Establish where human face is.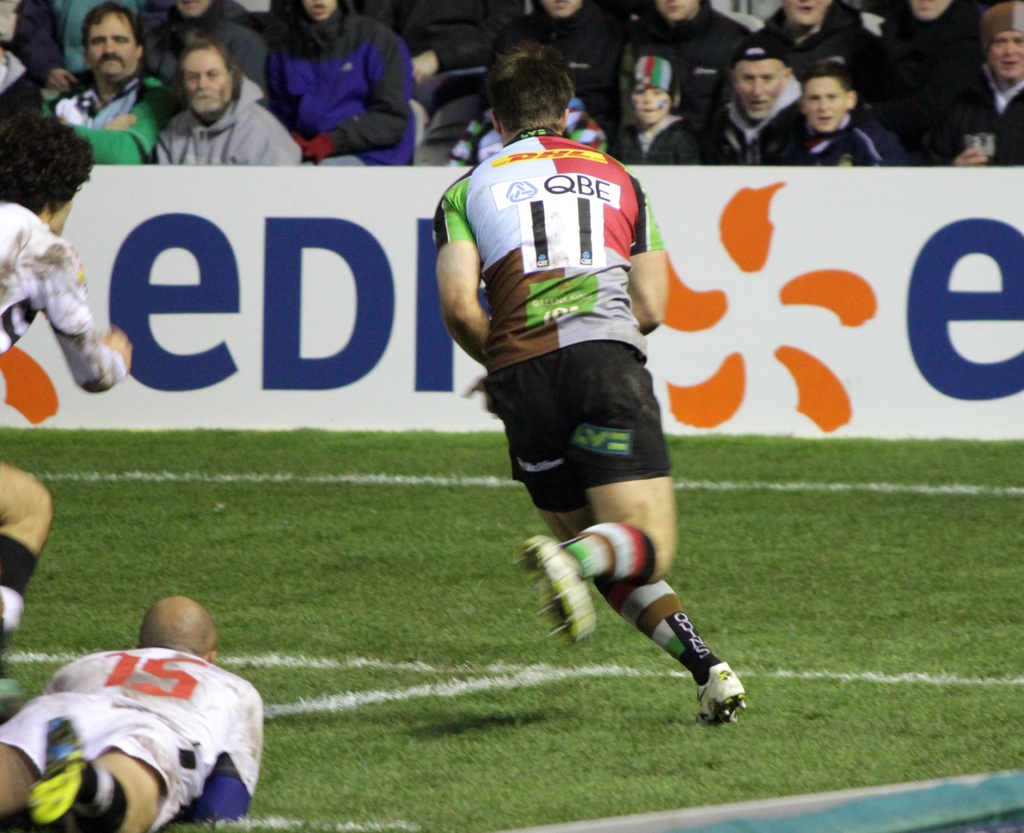
Established at 657:0:696:20.
